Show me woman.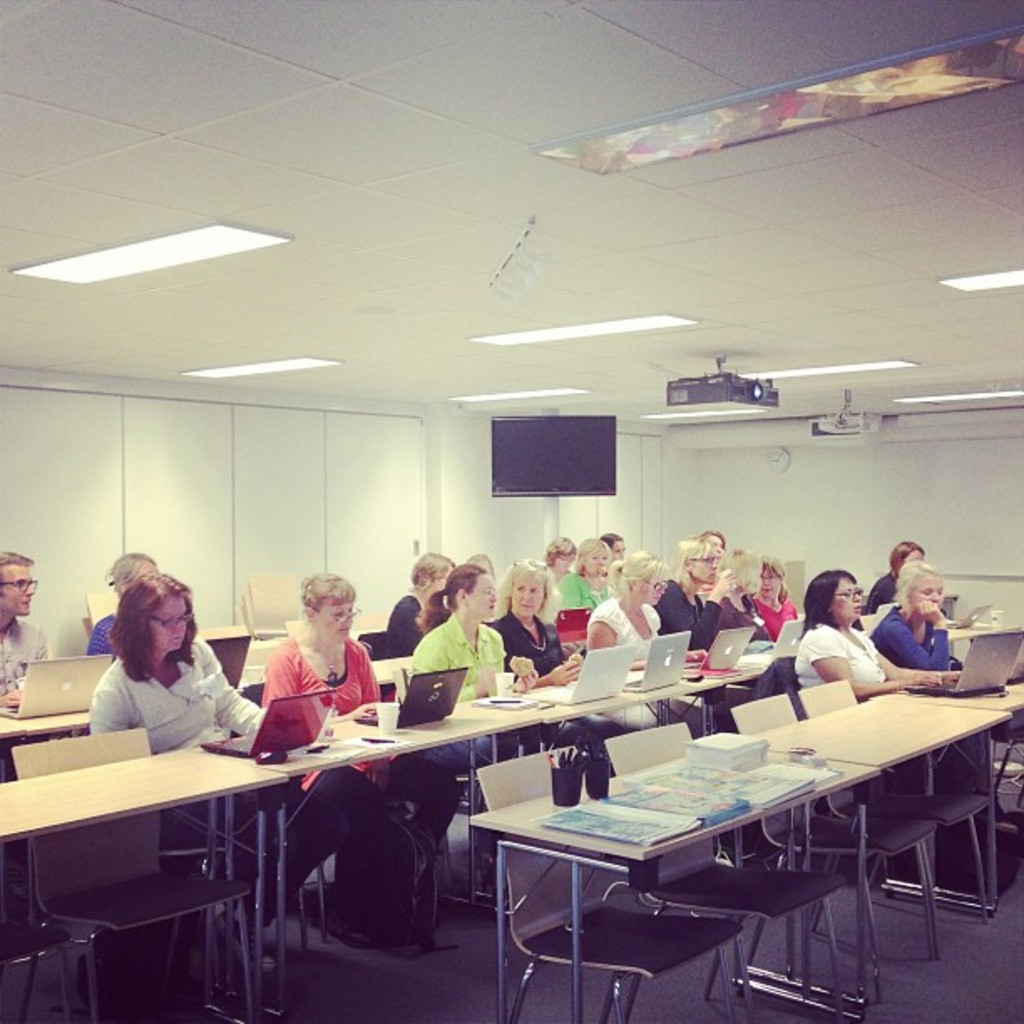
woman is here: {"left": 89, "top": 571, "right": 268, "bottom": 965}.
